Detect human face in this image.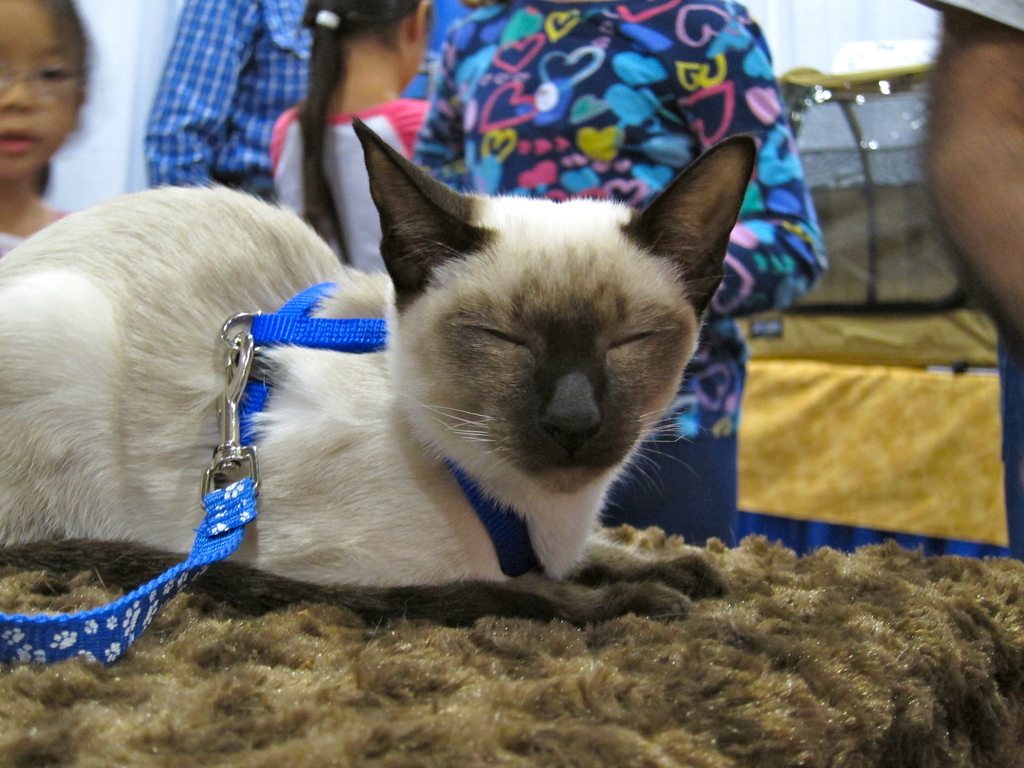
Detection: 0:7:94:162.
